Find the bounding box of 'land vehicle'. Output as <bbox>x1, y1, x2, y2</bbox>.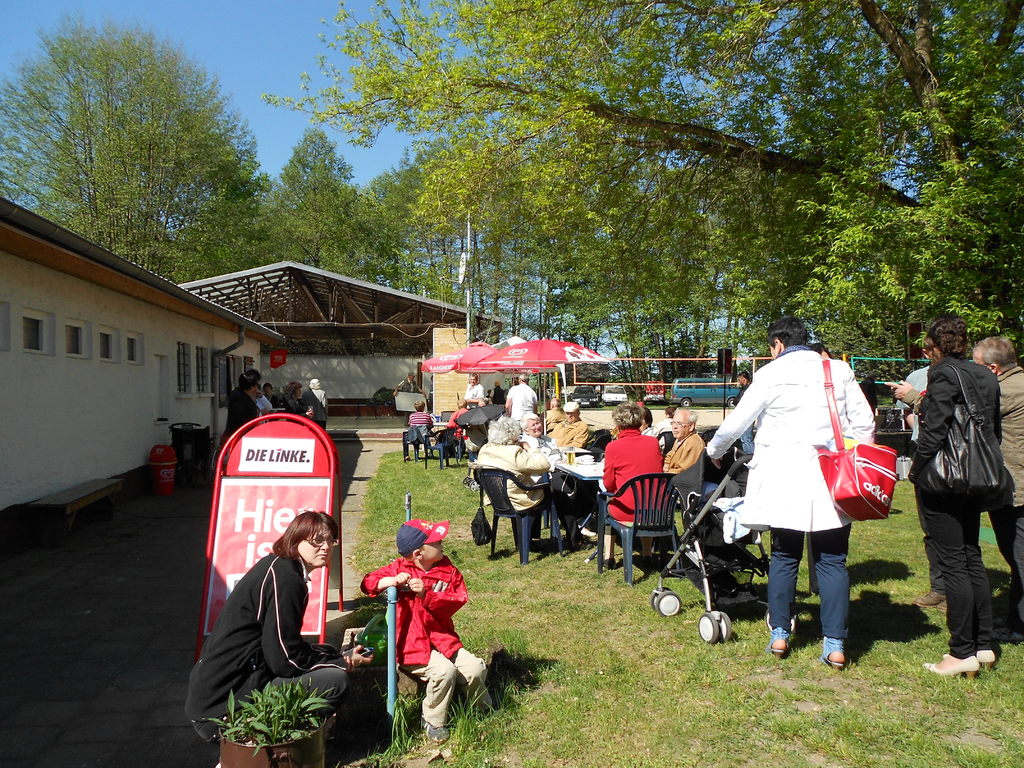
<bbox>645, 380, 668, 403</bbox>.
